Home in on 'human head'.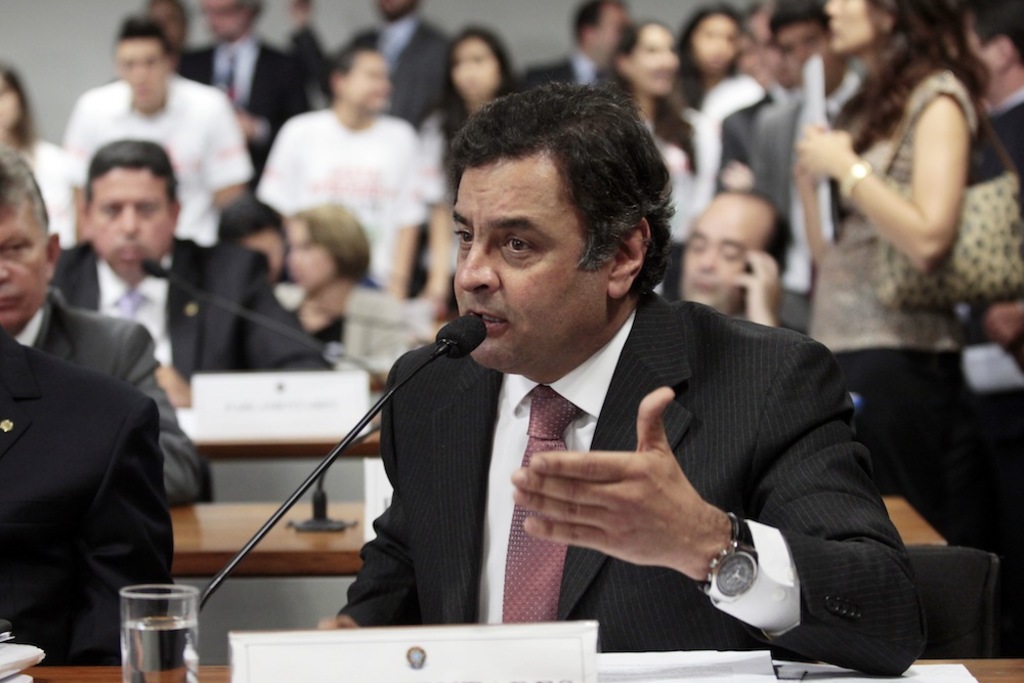
Homed in at 771,0,851,98.
